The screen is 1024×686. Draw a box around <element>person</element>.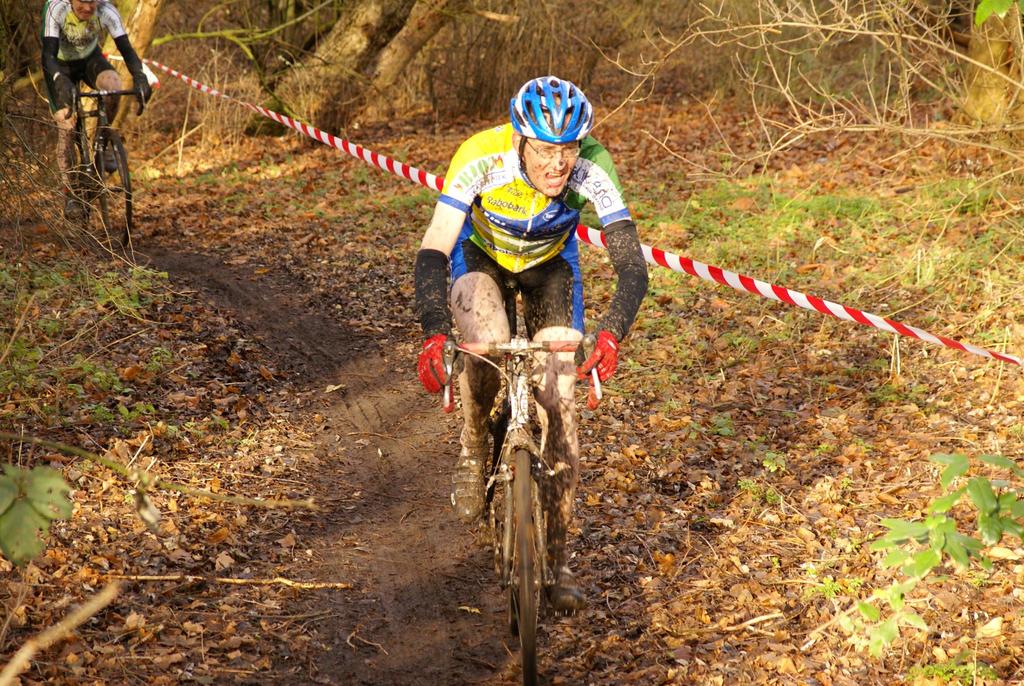
{"x1": 40, "y1": 0, "x2": 152, "y2": 223}.
